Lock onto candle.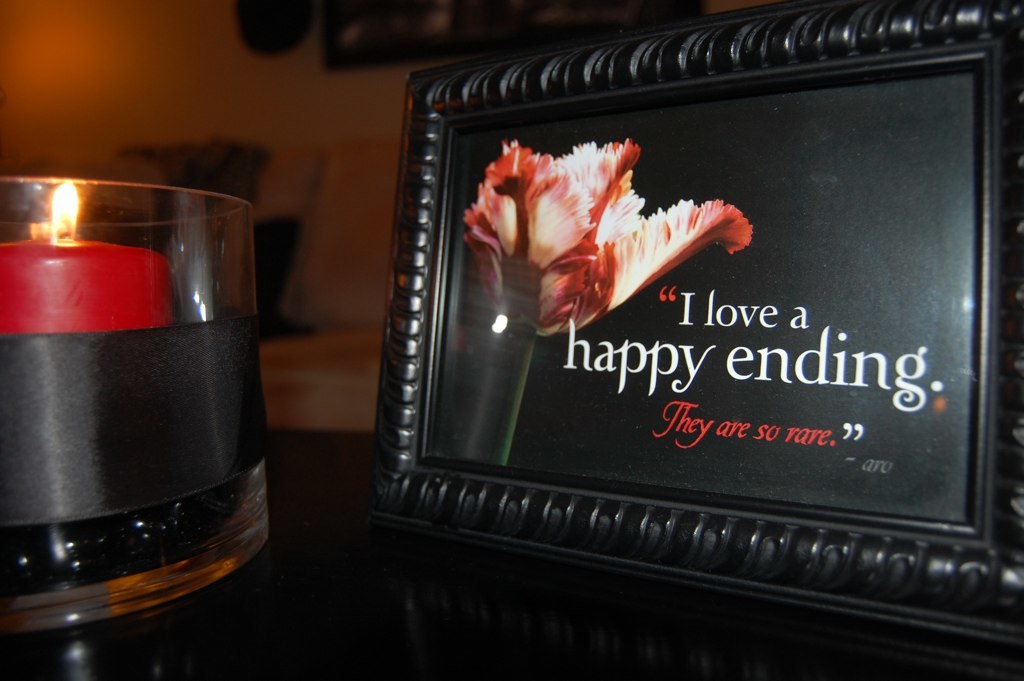
Locked: [left=0, top=181, right=171, bottom=329].
